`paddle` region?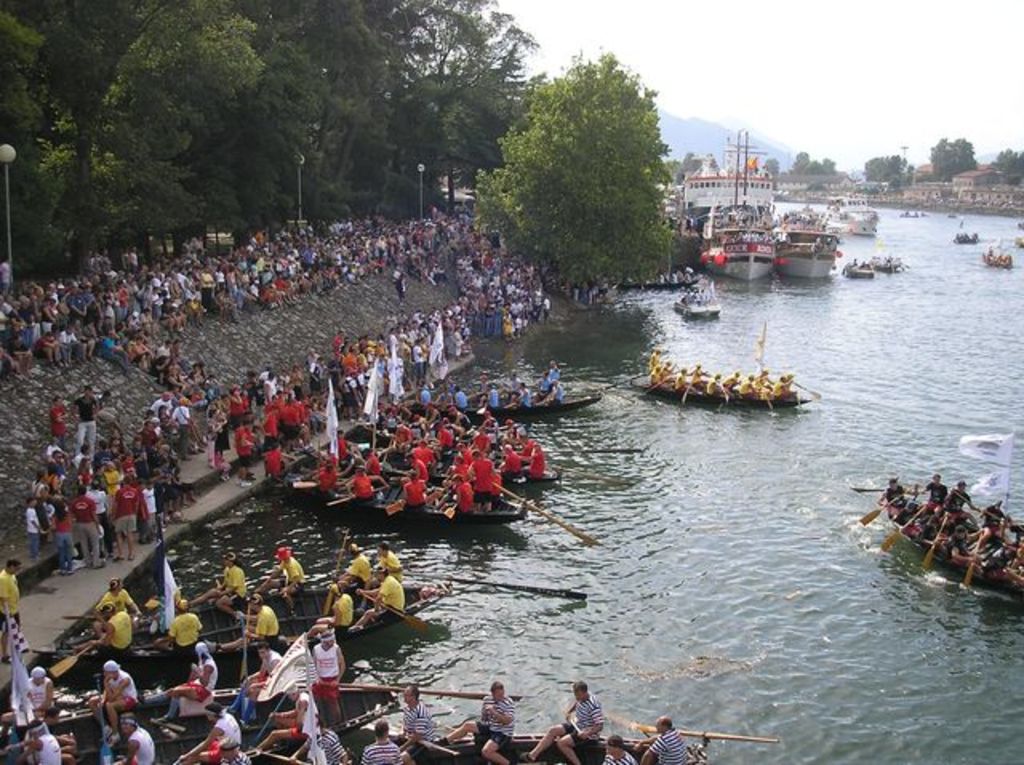
242 602 250 680
